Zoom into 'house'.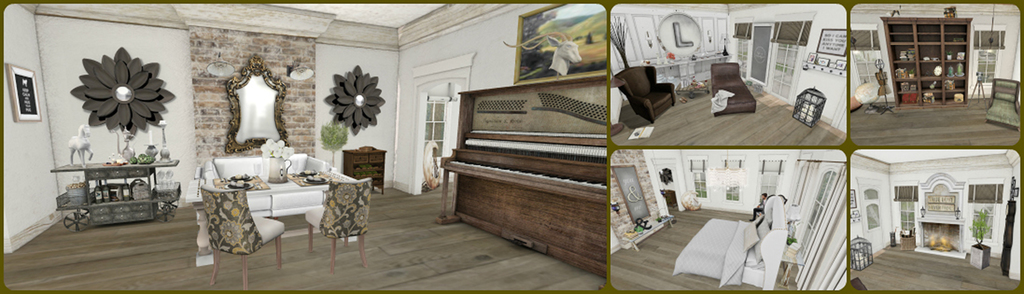
Zoom target: <bbox>604, 145, 842, 293</bbox>.
